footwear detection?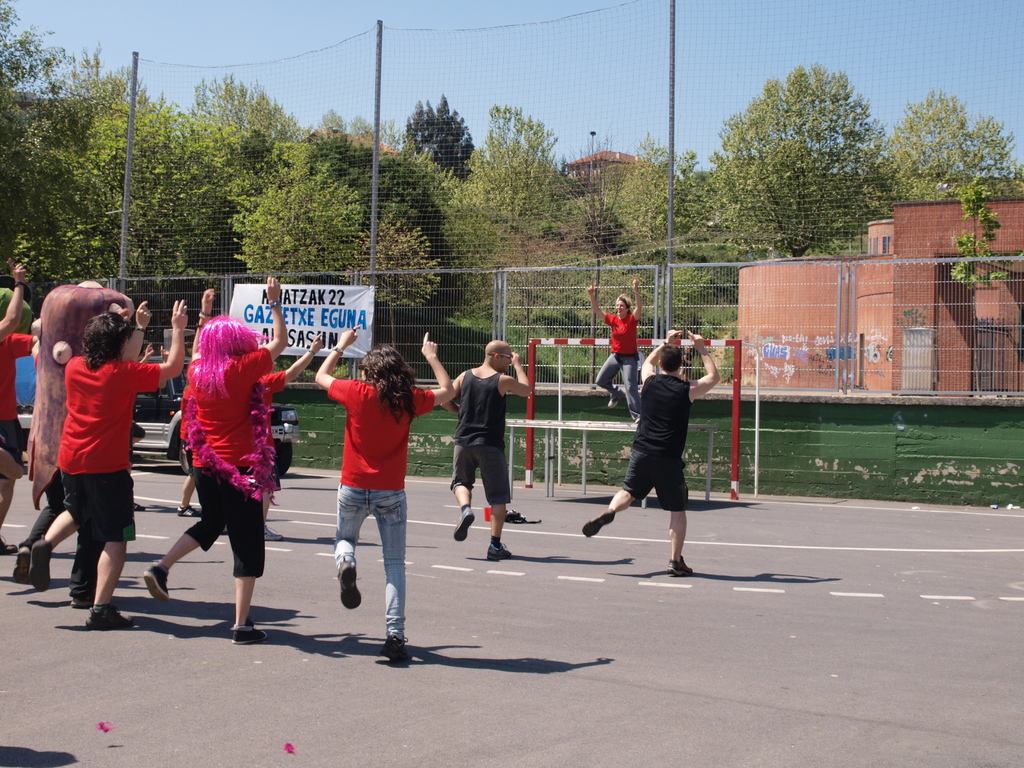
<bbox>150, 560, 172, 612</bbox>
